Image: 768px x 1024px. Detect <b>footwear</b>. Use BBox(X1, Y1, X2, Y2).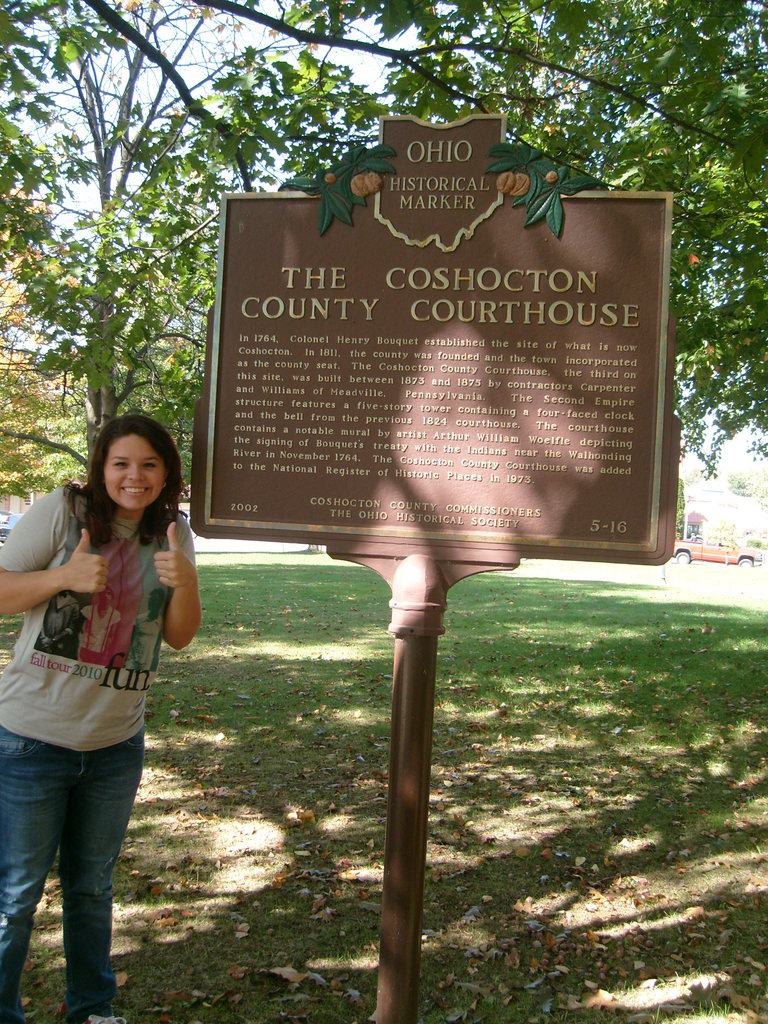
BBox(64, 1007, 128, 1023).
